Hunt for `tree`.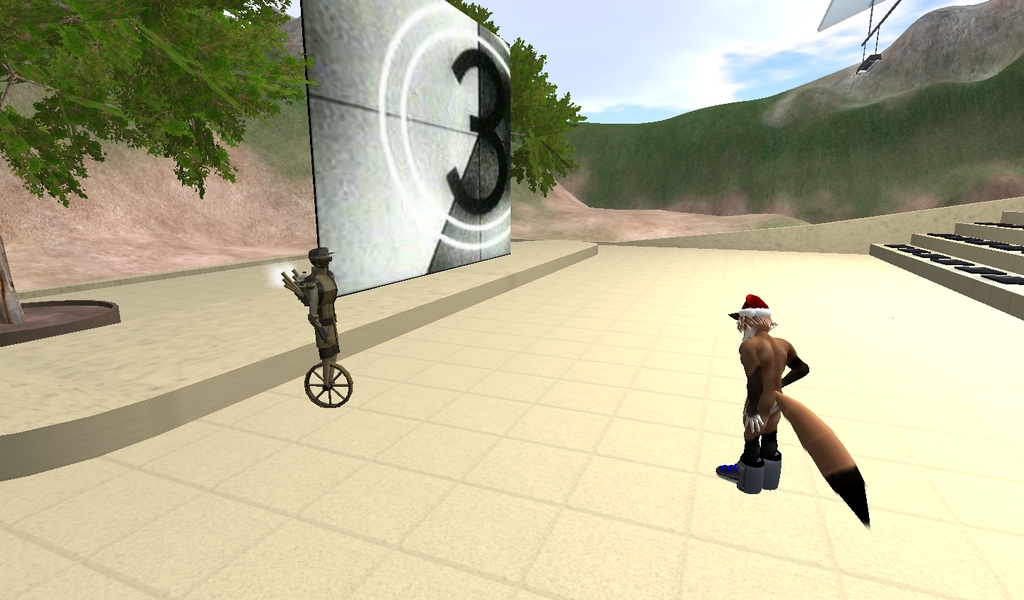
Hunted down at x1=0, y1=14, x2=311, y2=266.
